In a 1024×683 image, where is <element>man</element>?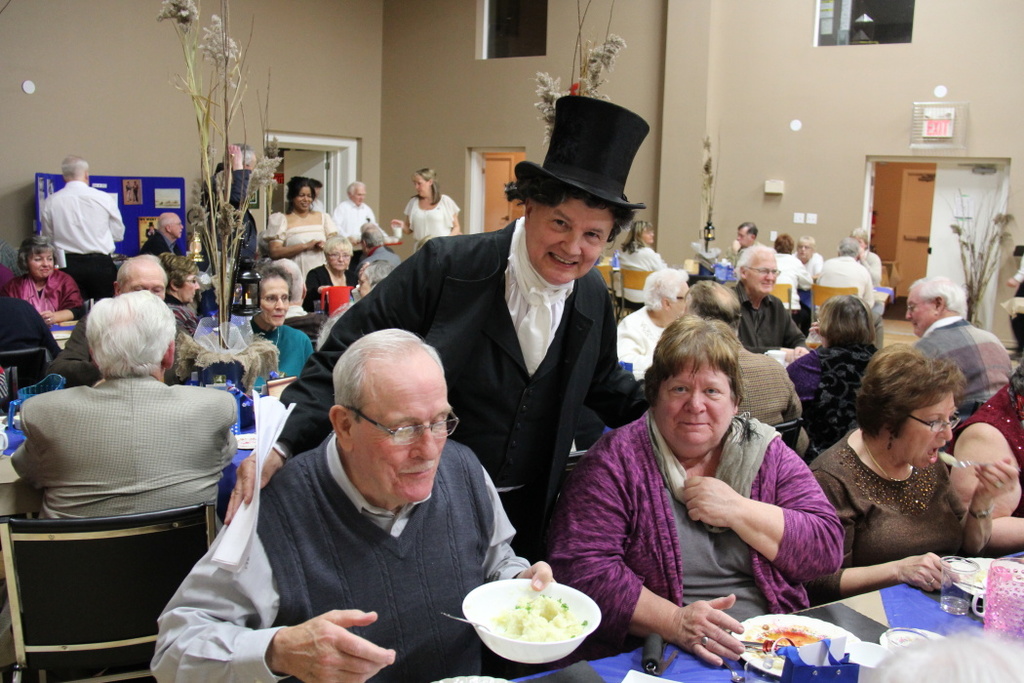
{"x1": 351, "y1": 219, "x2": 394, "y2": 260}.
